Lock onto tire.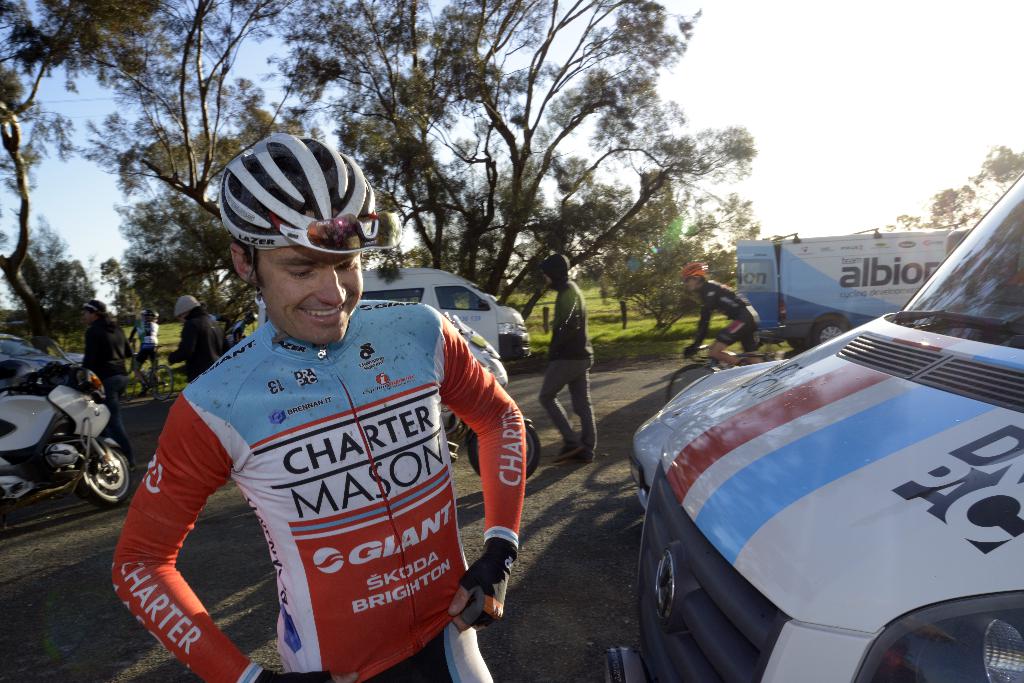
Locked: 124:365:135:399.
